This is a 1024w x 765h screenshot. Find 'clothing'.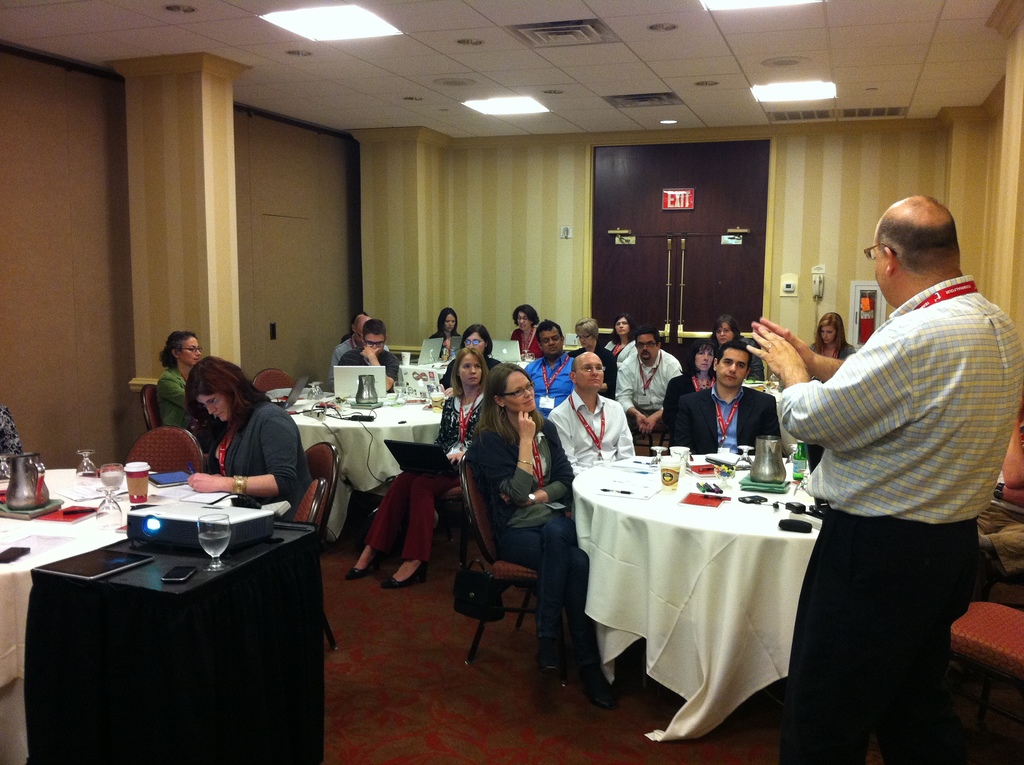
Bounding box: {"x1": 462, "y1": 408, "x2": 596, "y2": 632}.
